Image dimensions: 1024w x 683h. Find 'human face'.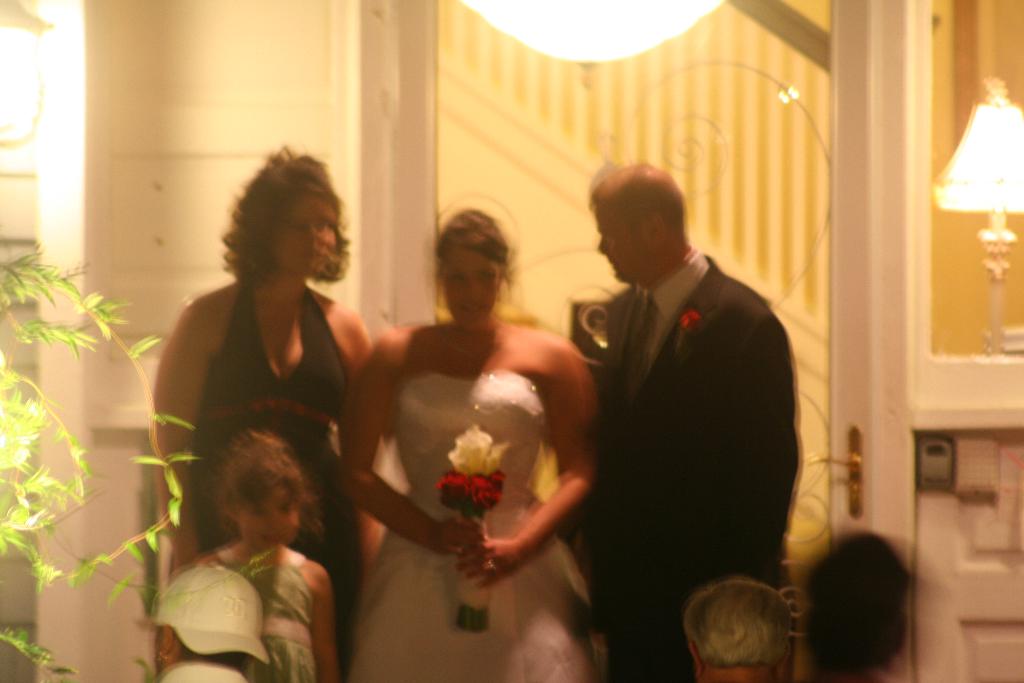
(273, 199, 337, 273).
